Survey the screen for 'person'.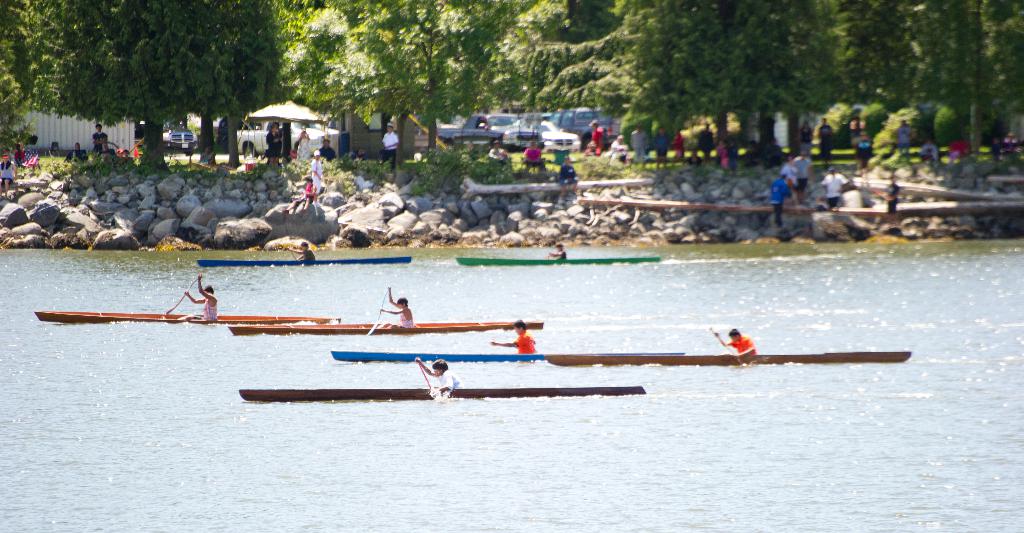
Survey found: crop(323, 139, 339, 158).
